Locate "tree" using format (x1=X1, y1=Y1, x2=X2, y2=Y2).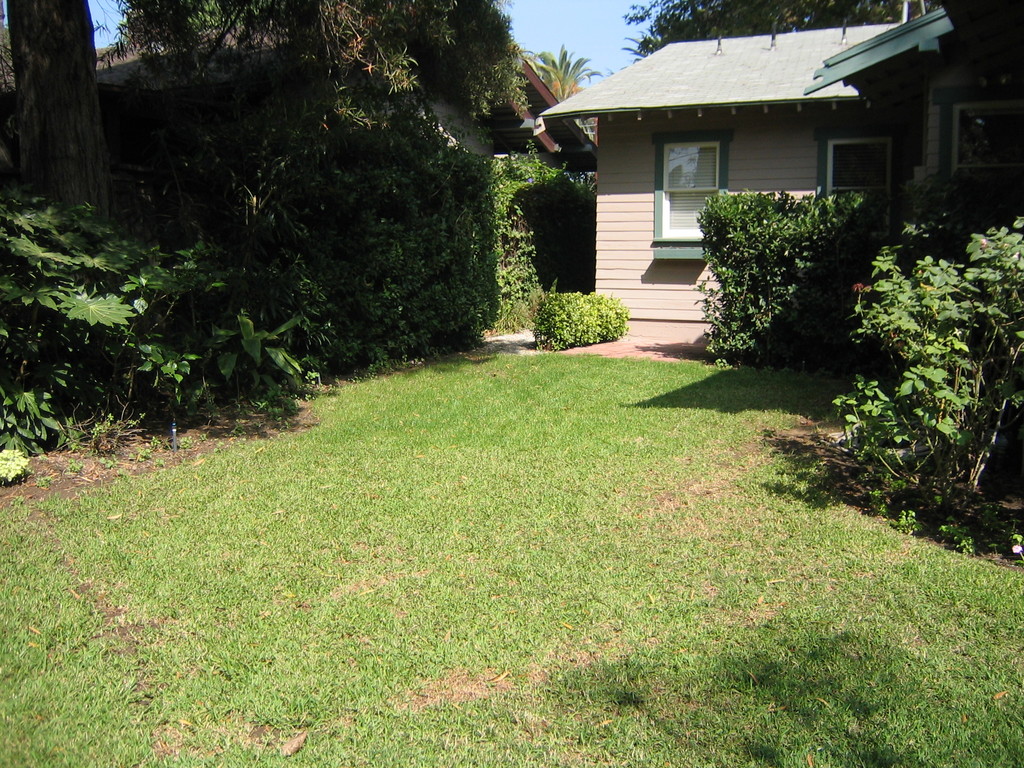
(x1=534, y1=42, x2=603, y2=104).
